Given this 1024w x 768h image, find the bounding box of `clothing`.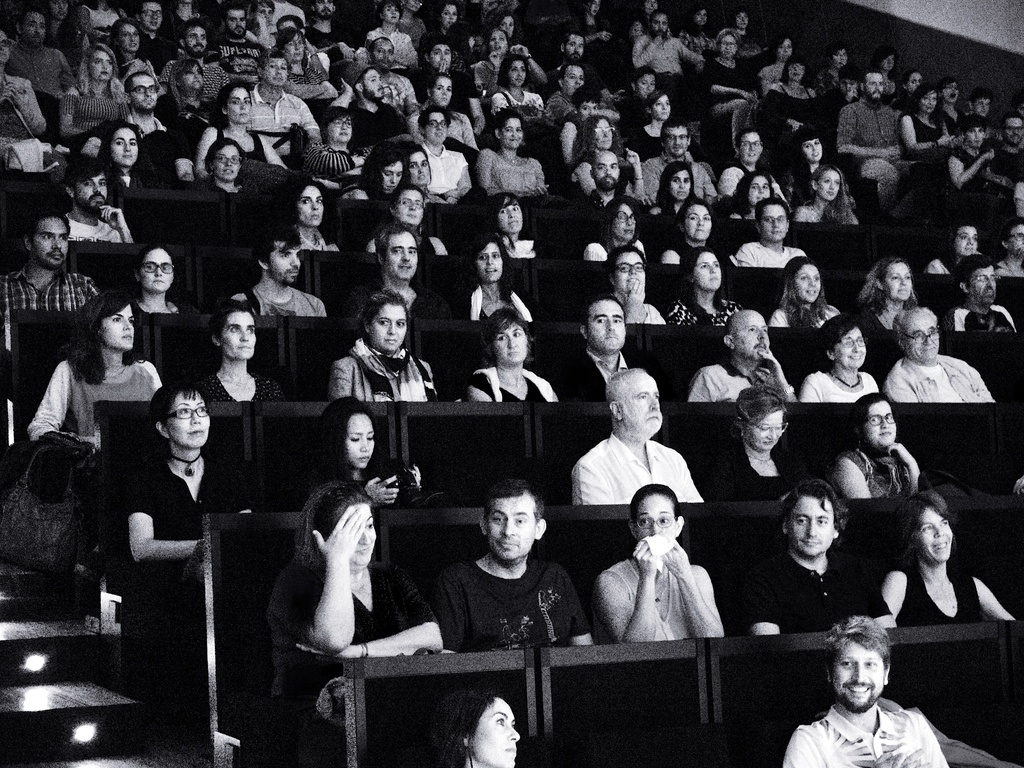
x1=665 y1=290 x2=743 y2=327.
